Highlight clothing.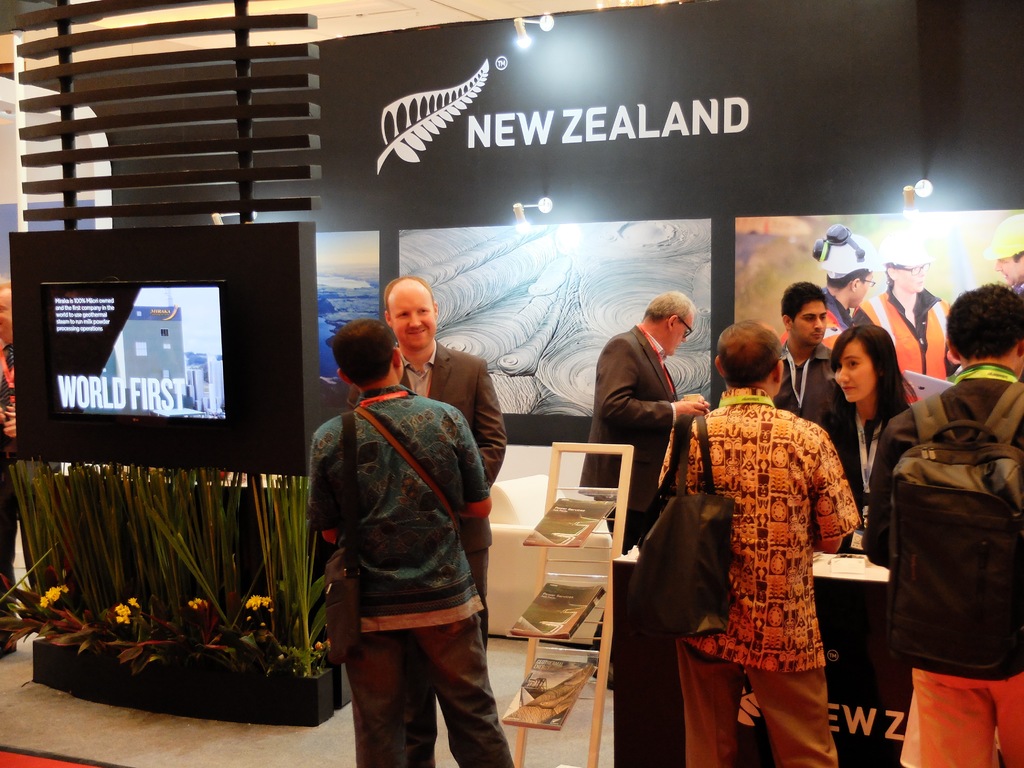
Highlighted region: (305, 332, 493, 754).
